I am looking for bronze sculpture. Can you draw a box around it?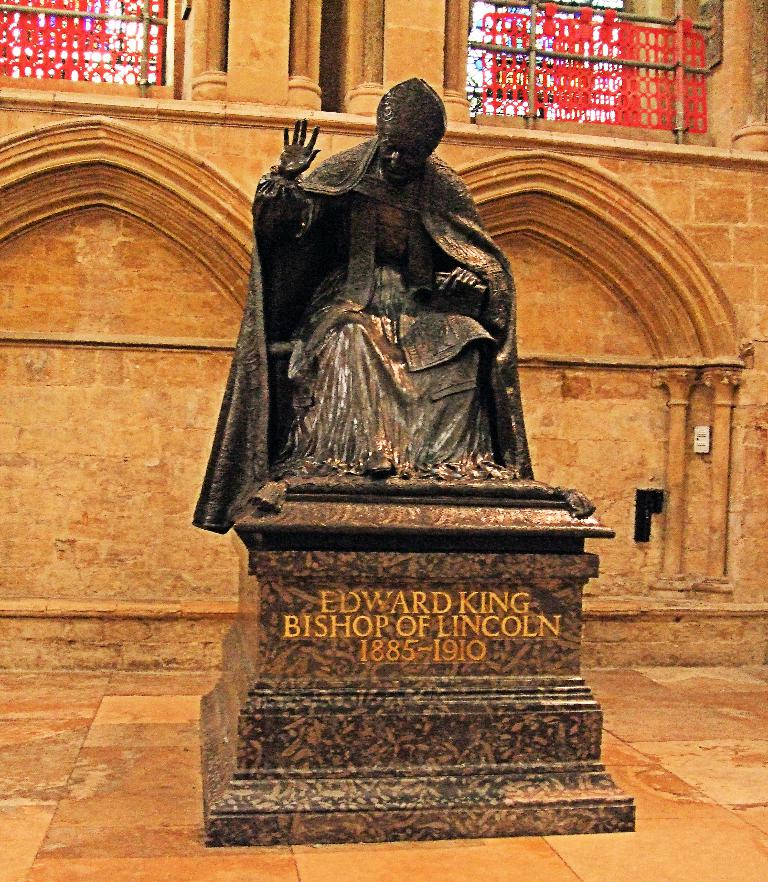
Sure, the bounding box is crop(188, 69, 594, 518).
